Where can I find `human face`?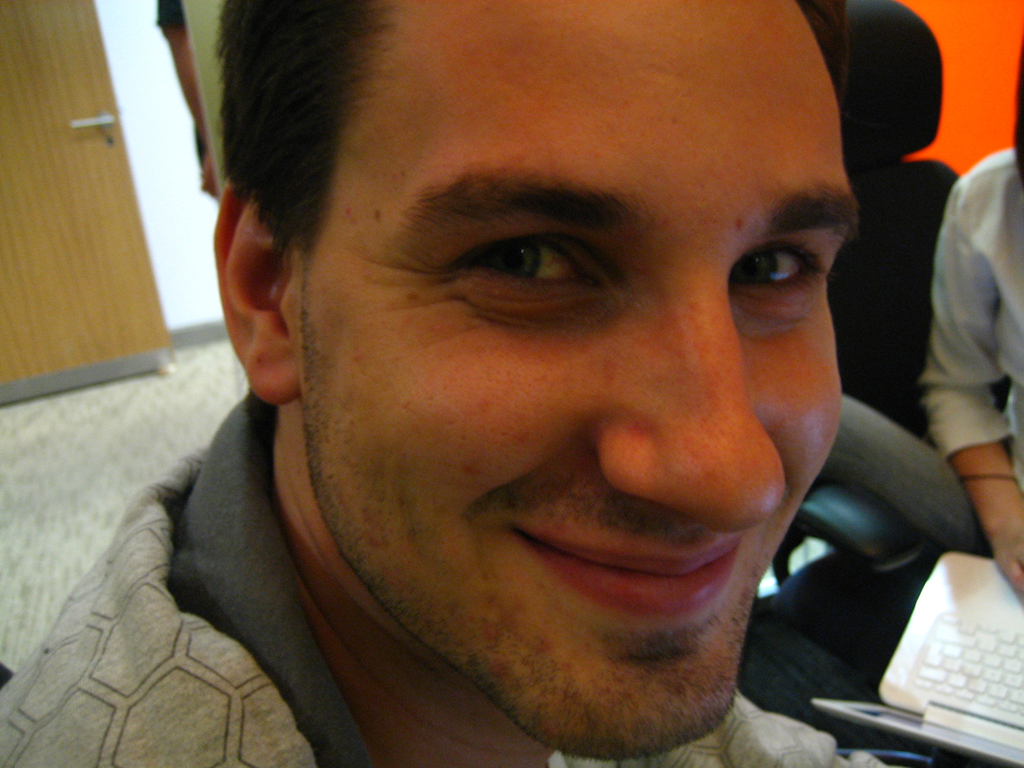
You can find it at [left=228, top=0, right=865, bottom=712].
